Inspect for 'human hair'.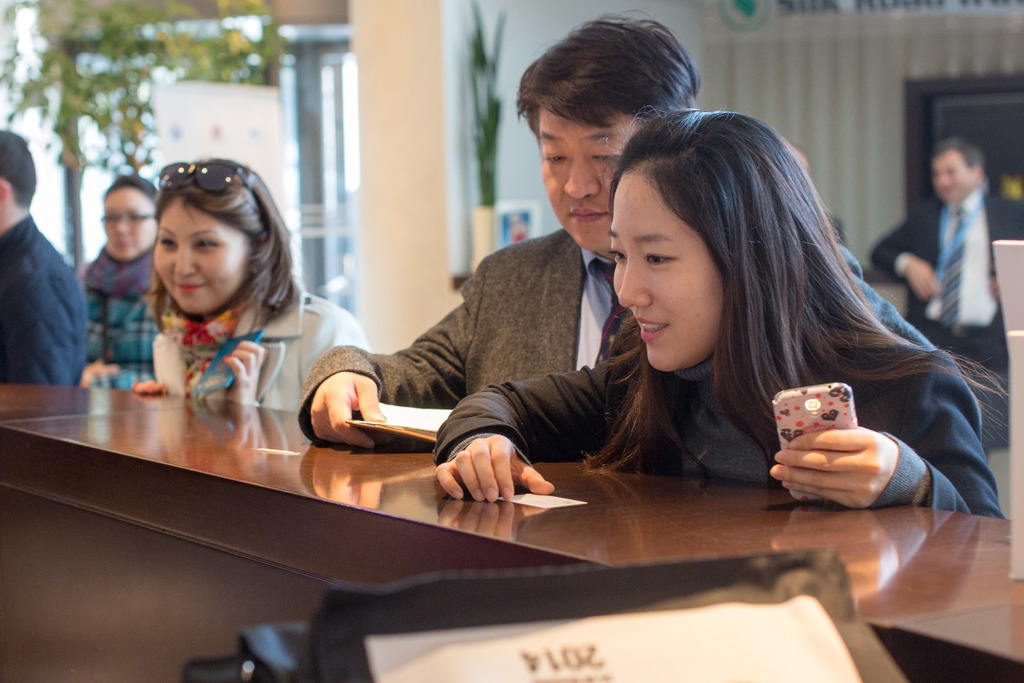
Inspection: <bbox>155, 156, 317, 344</bbox>.
